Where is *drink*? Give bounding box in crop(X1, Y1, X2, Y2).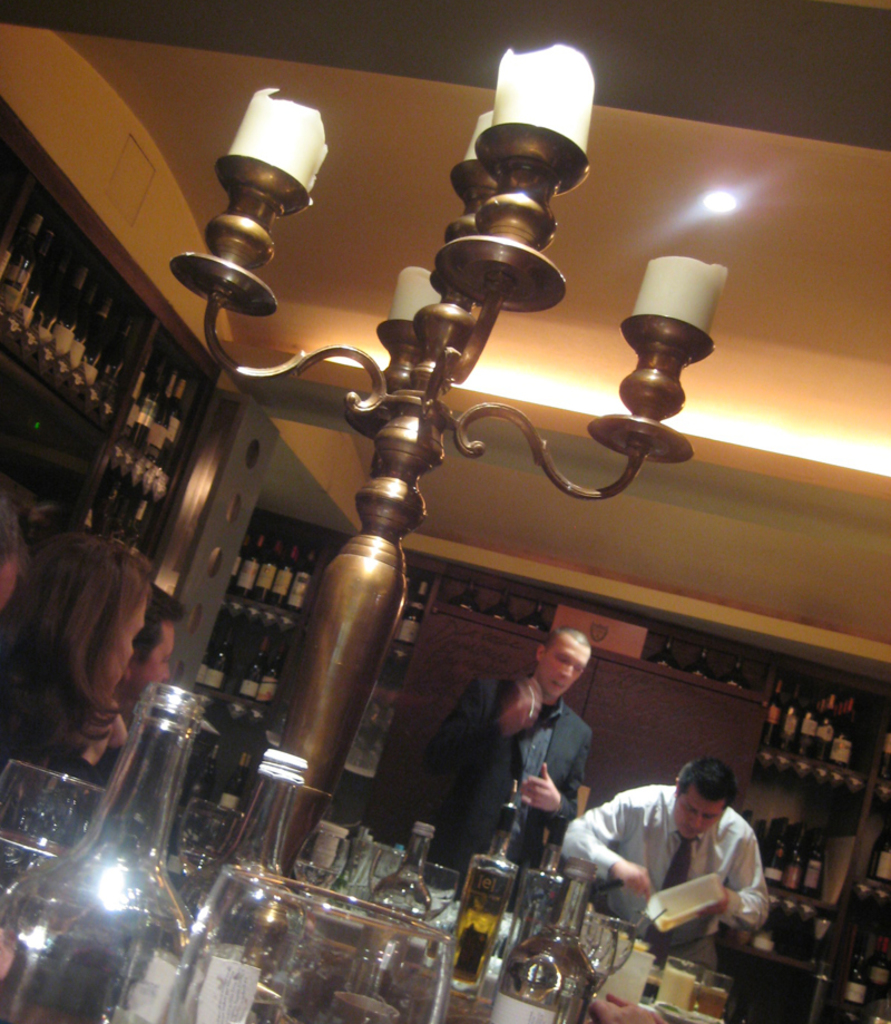
crop(791, 819, 806, 890).
